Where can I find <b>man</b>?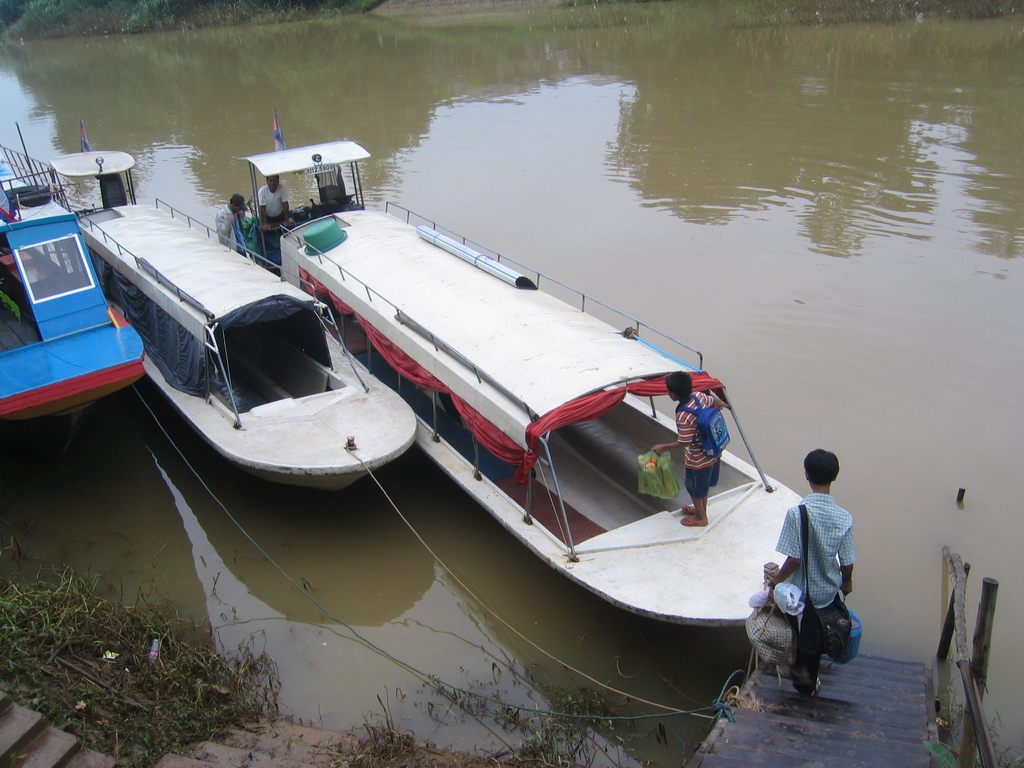
You can find it at pyautogui.locateOnScreen(767, 449, 852, 700).
